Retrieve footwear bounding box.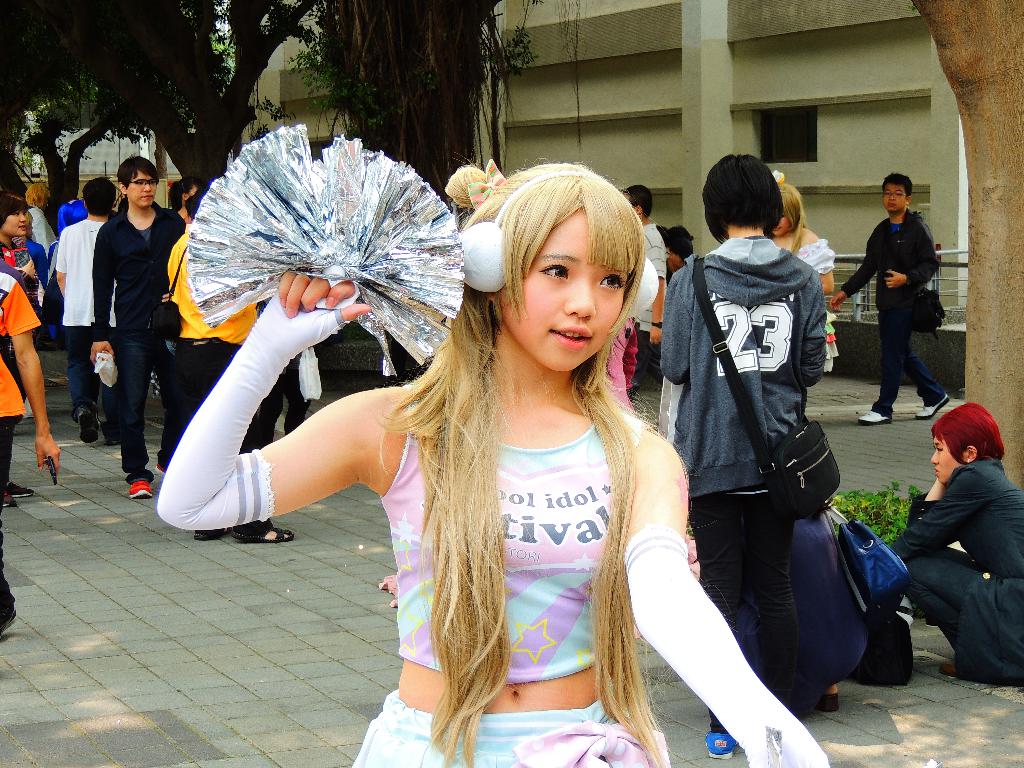
Bounding box: 231 522 296 541.
